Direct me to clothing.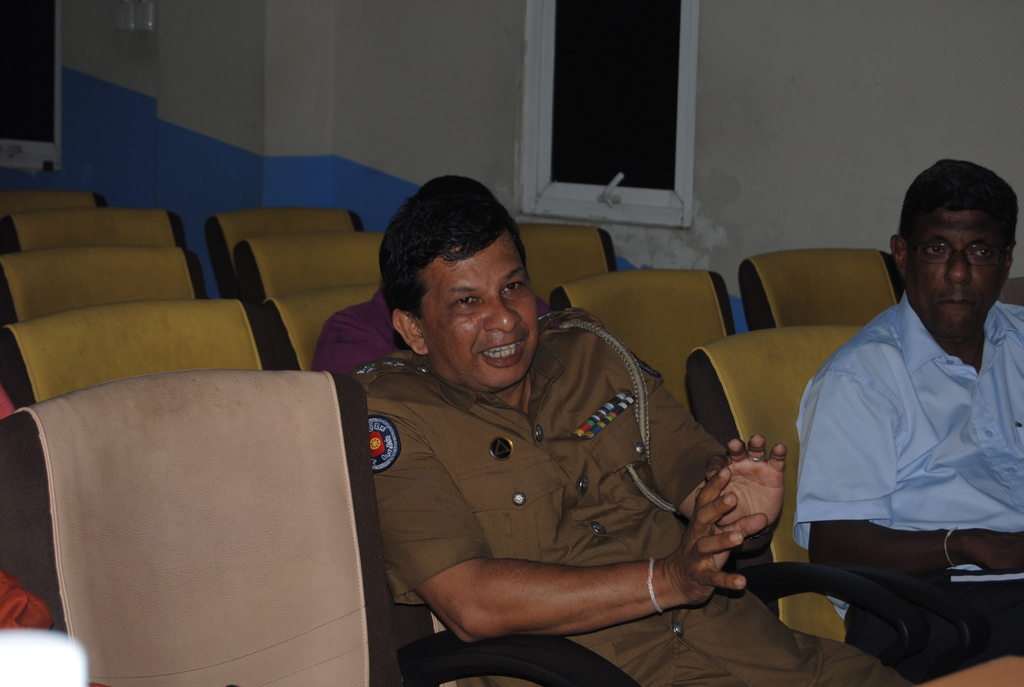
Direction: [left=339, top=287, right=893, bottom=686].
